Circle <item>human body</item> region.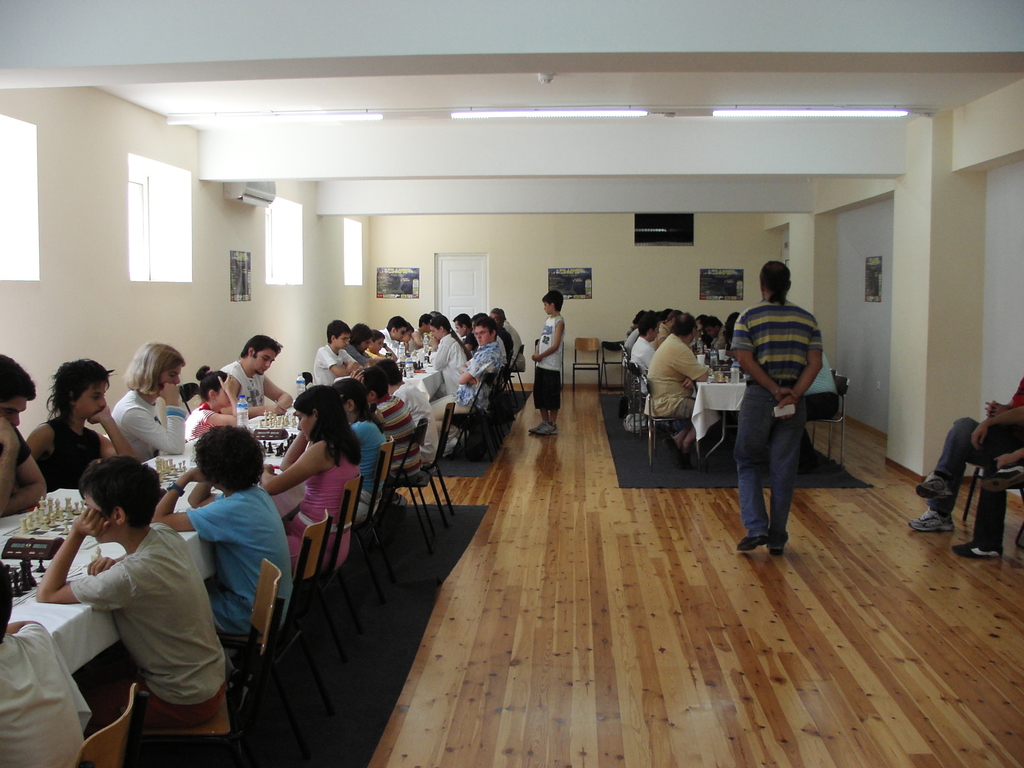
Region: box=[47, 461, 228, 746].
